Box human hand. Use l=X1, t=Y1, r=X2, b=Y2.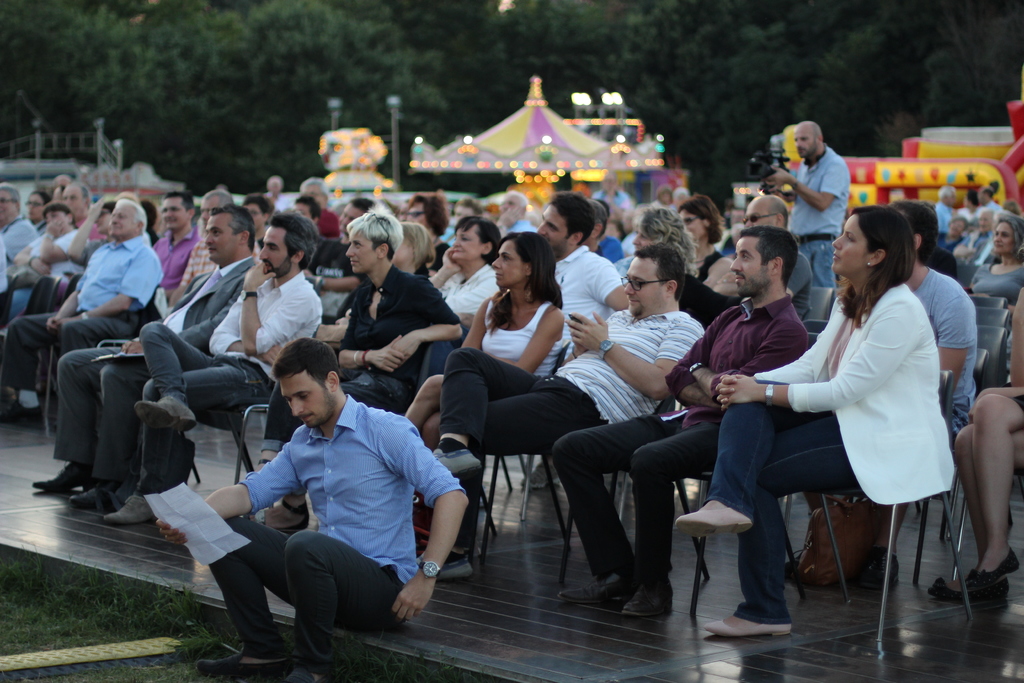
l=246, t=261, r=278, b=293.
